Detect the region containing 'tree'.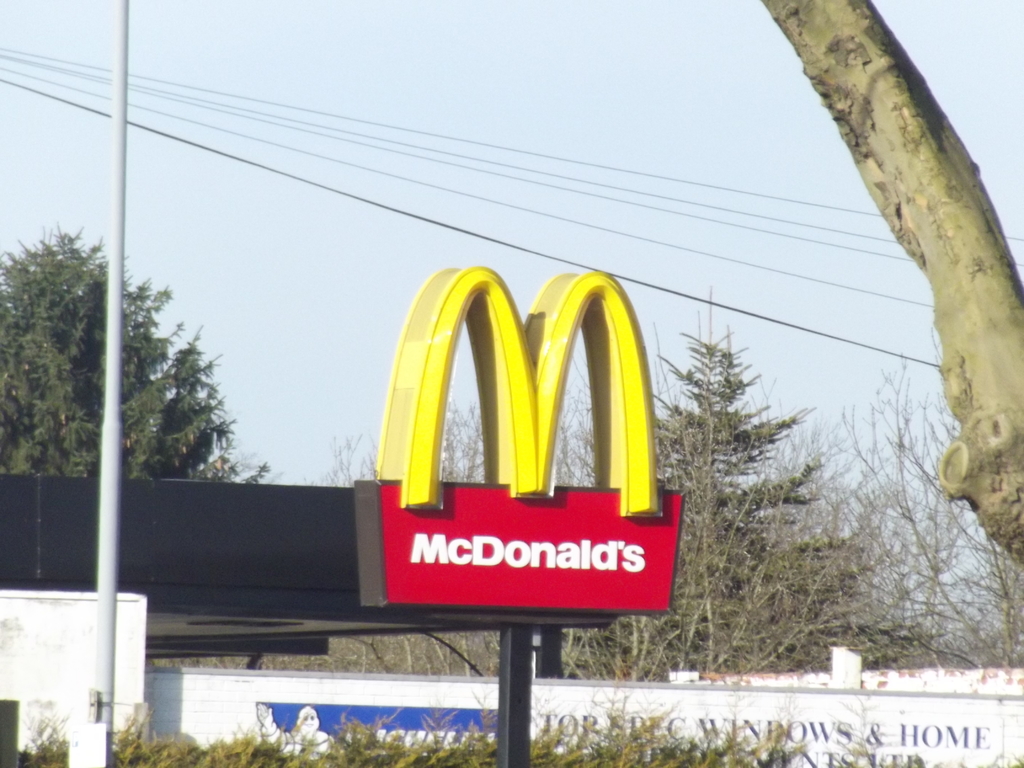
bbox=[0, 220, 276, 479].
